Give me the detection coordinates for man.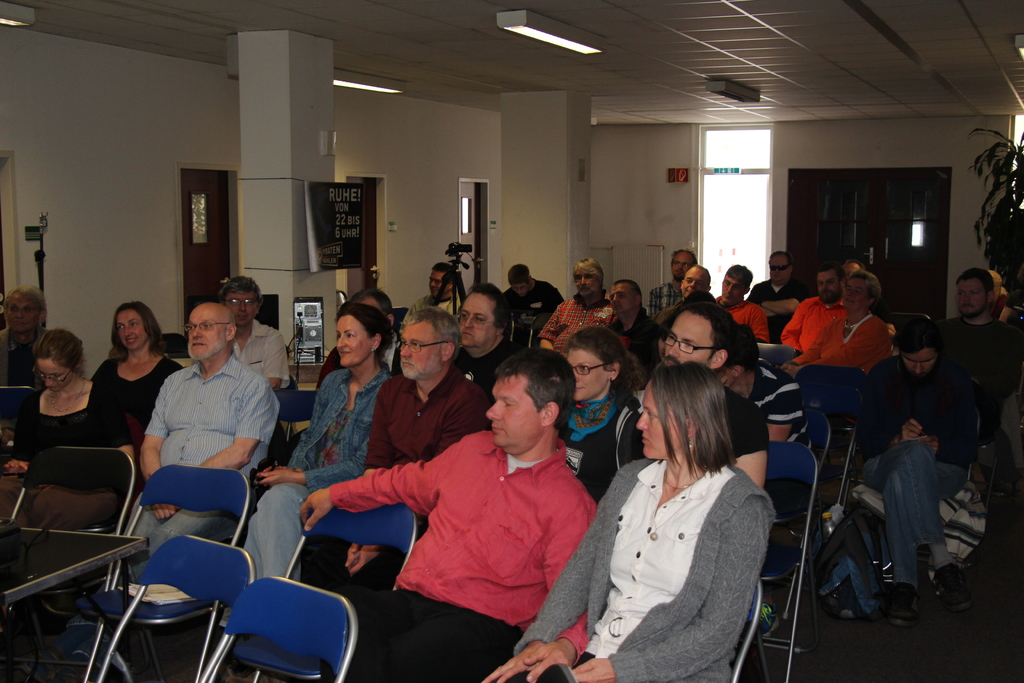
detection(220, 273, 290, 390).
